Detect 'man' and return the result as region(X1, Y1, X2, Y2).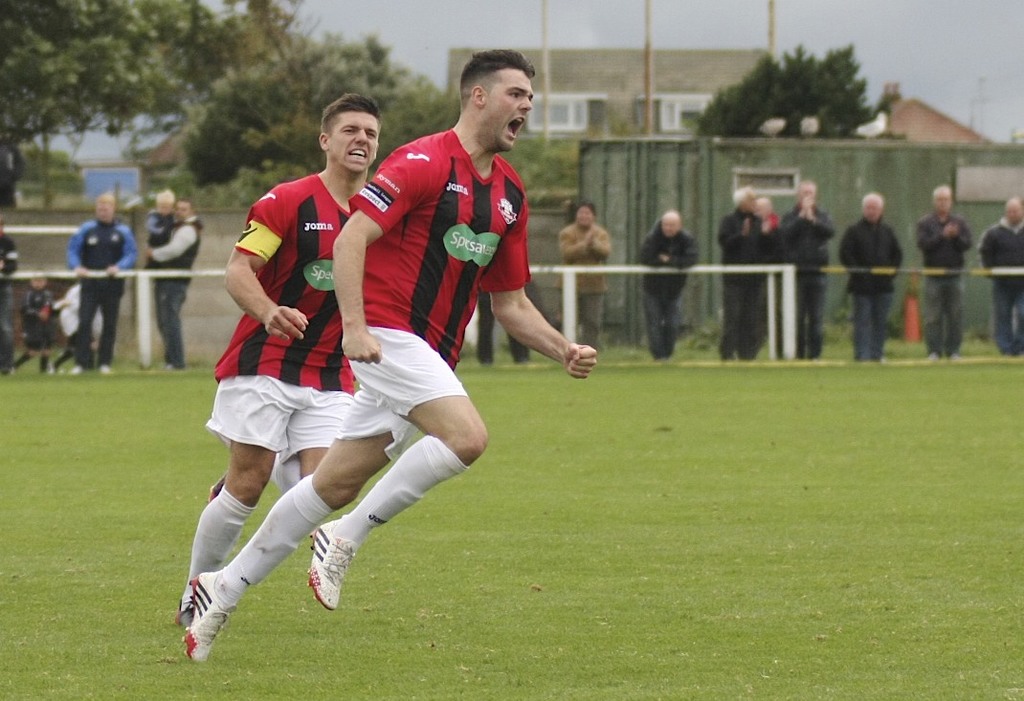
region(838, 190, 902, 363).
